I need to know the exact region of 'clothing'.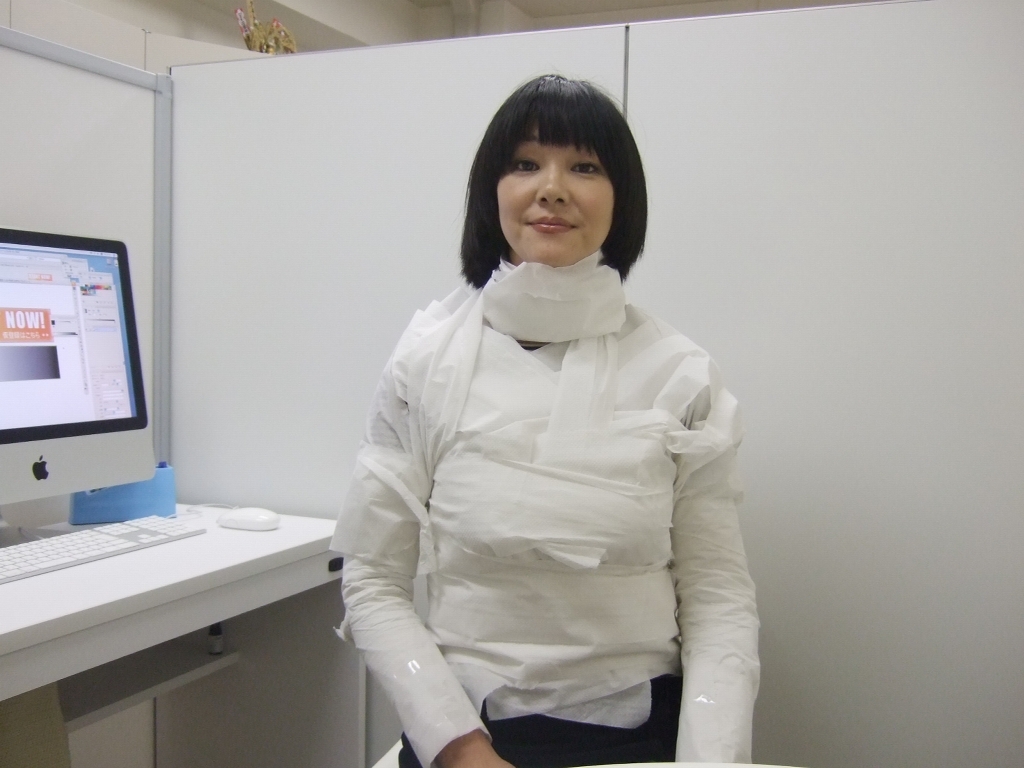
Region: locate(330, 261, 761, 767).
